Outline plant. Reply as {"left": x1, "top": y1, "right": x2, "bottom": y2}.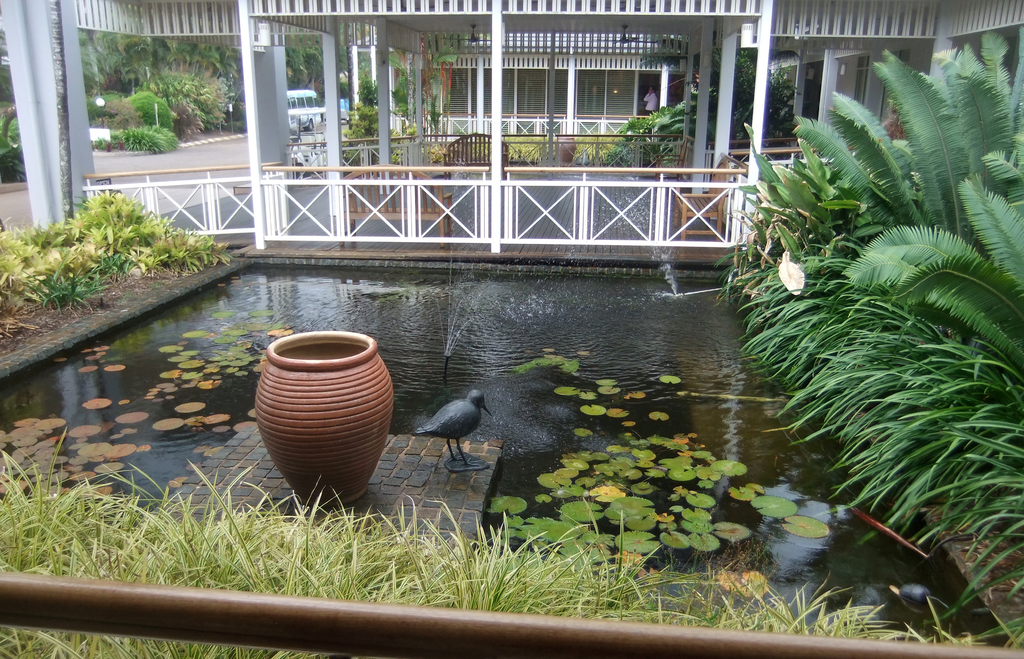
{"left": 65, "top": 188, "right": 159, "bottom": 274}.
